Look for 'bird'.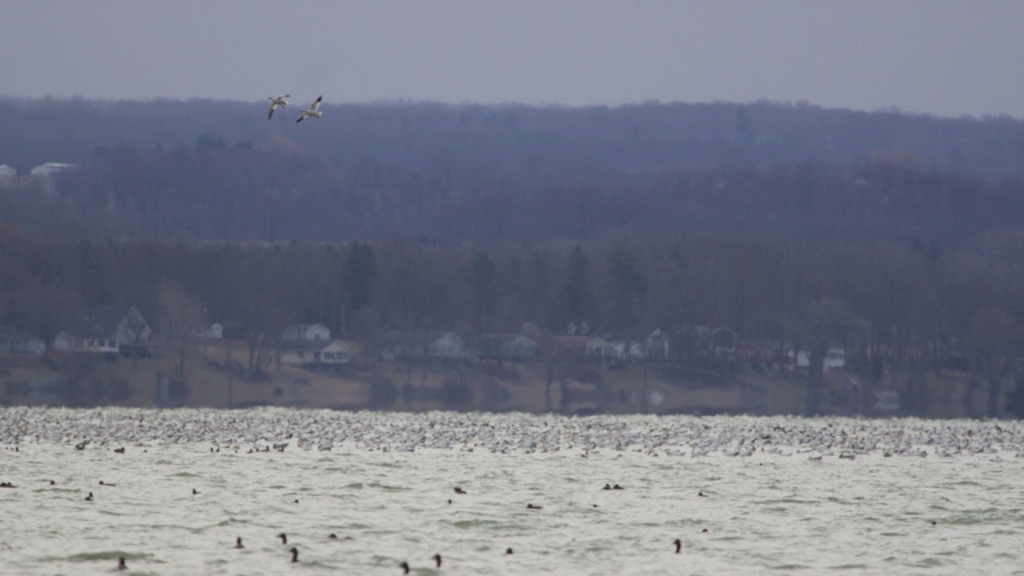
Found: BBox(298, 94, 326, 118).
